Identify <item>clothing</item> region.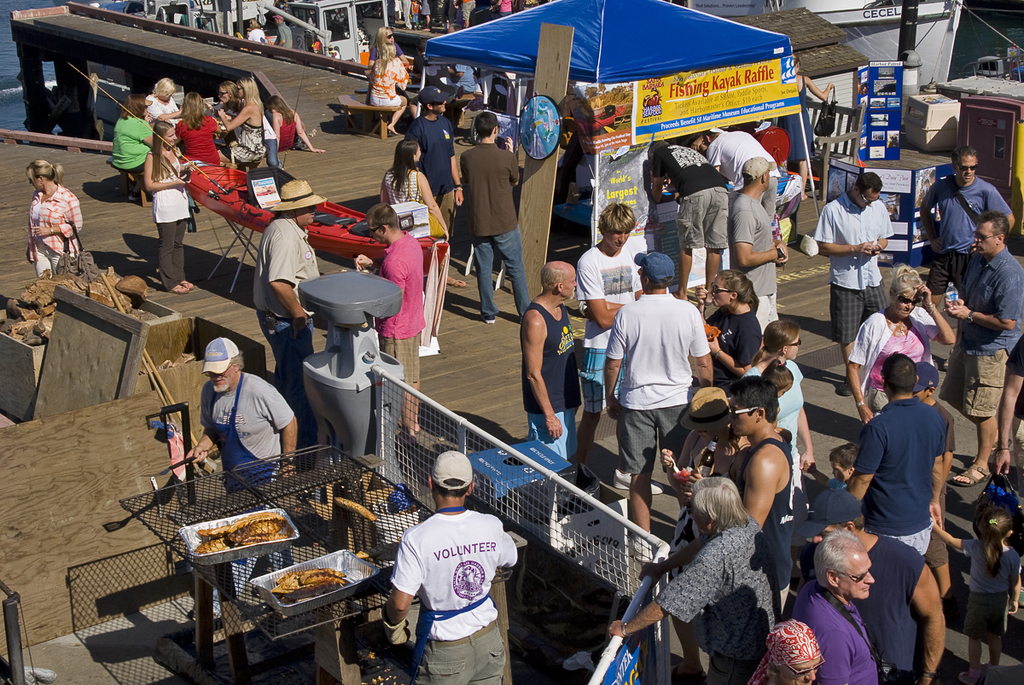
Region: 787, 574, 892, 684.
